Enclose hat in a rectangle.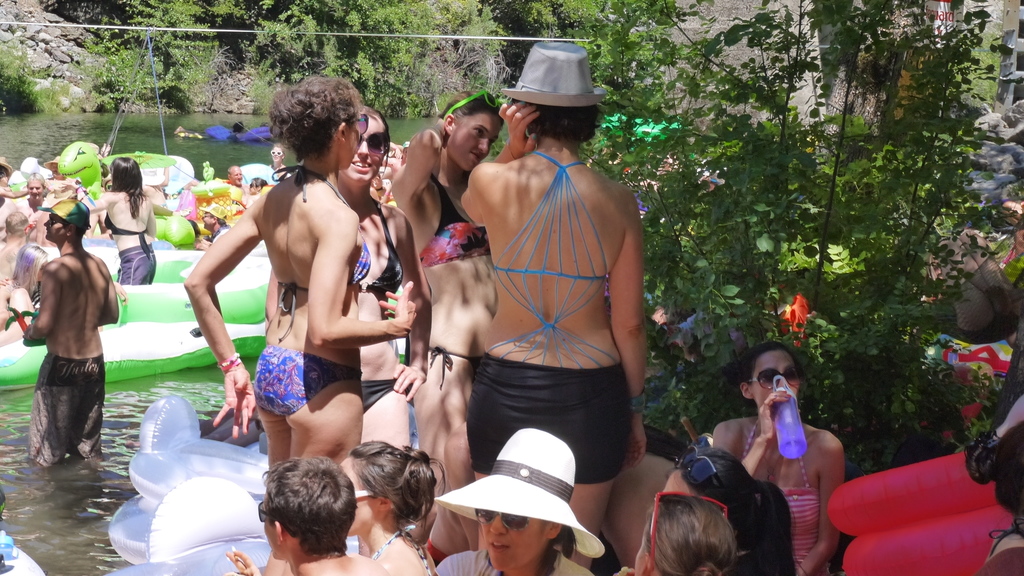
{"x1": 500, "y1": 42, "x2": 611, "y2": 109}.
